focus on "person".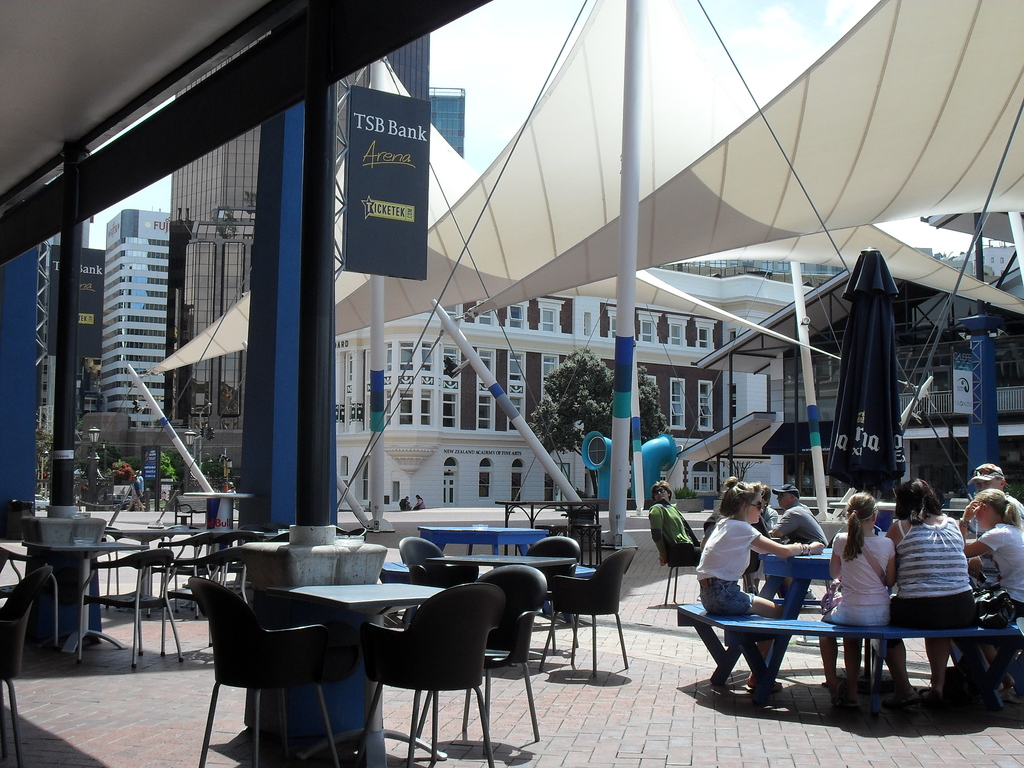
Focused at (966, 458, 1023, 534).
